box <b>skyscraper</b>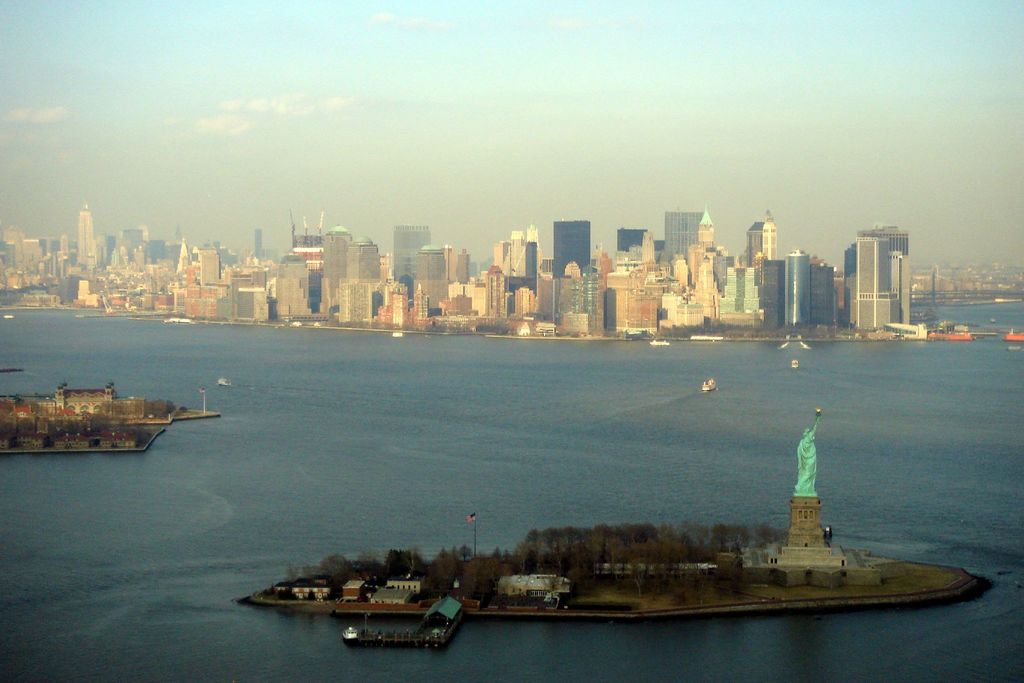
bbox(552, 221, 591, 283)
